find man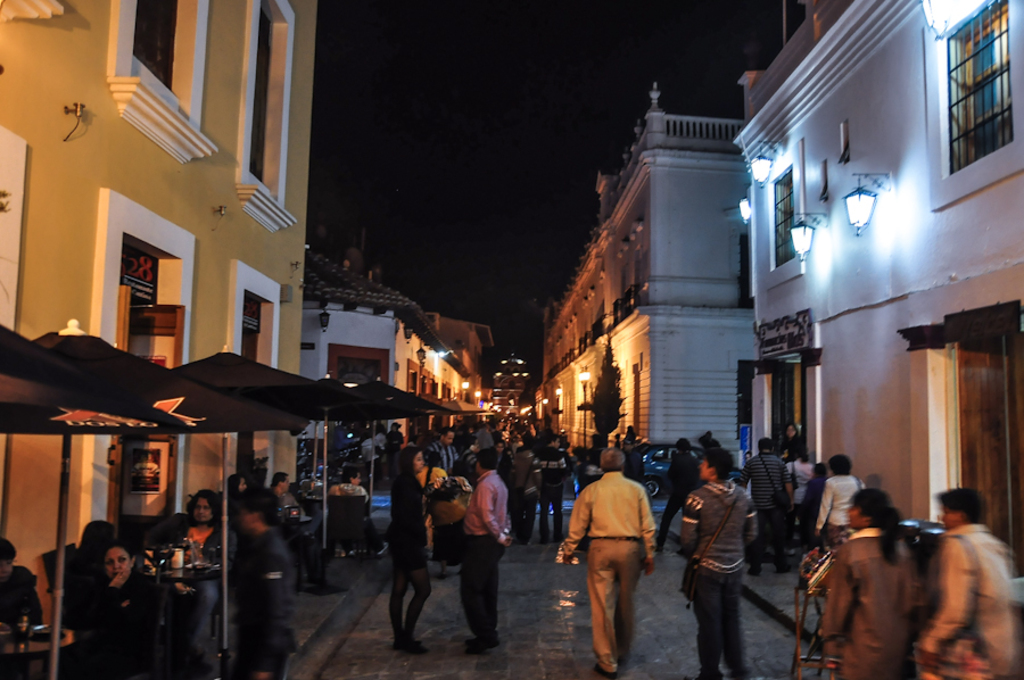
224:471:298:677
